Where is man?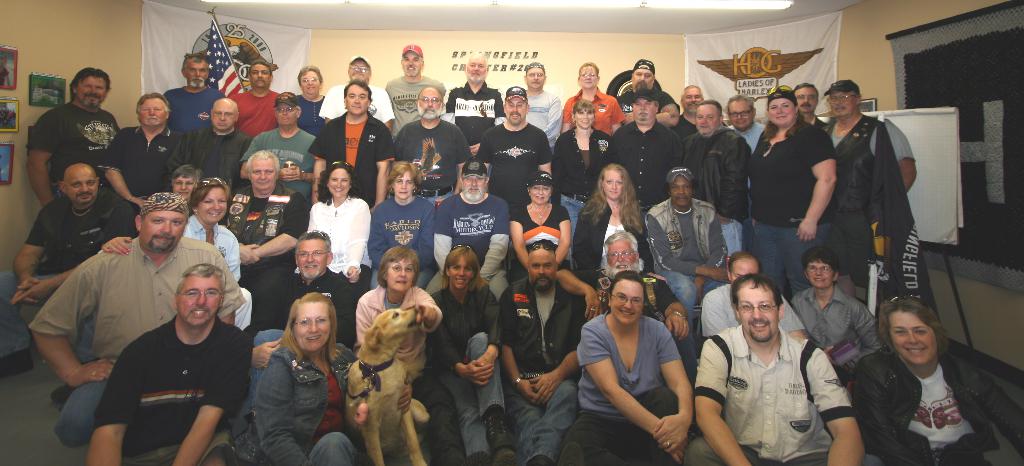
Rect(229, 147, 311, 337).
